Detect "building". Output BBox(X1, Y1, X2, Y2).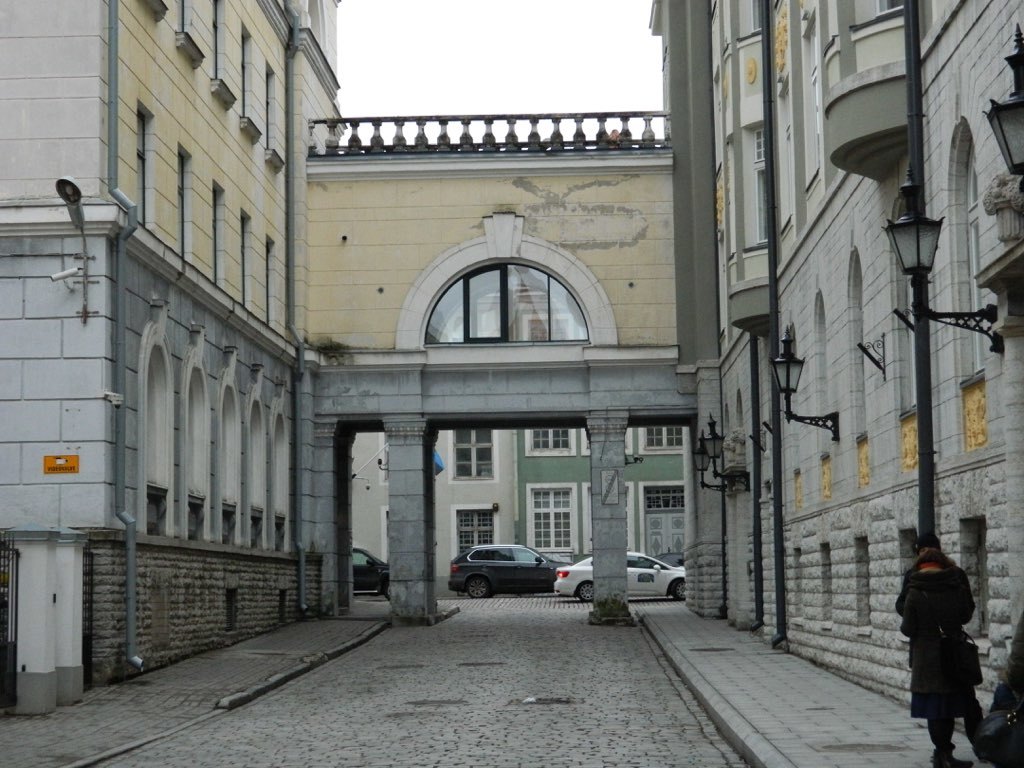
BBox(353, 294, 513, 593).
